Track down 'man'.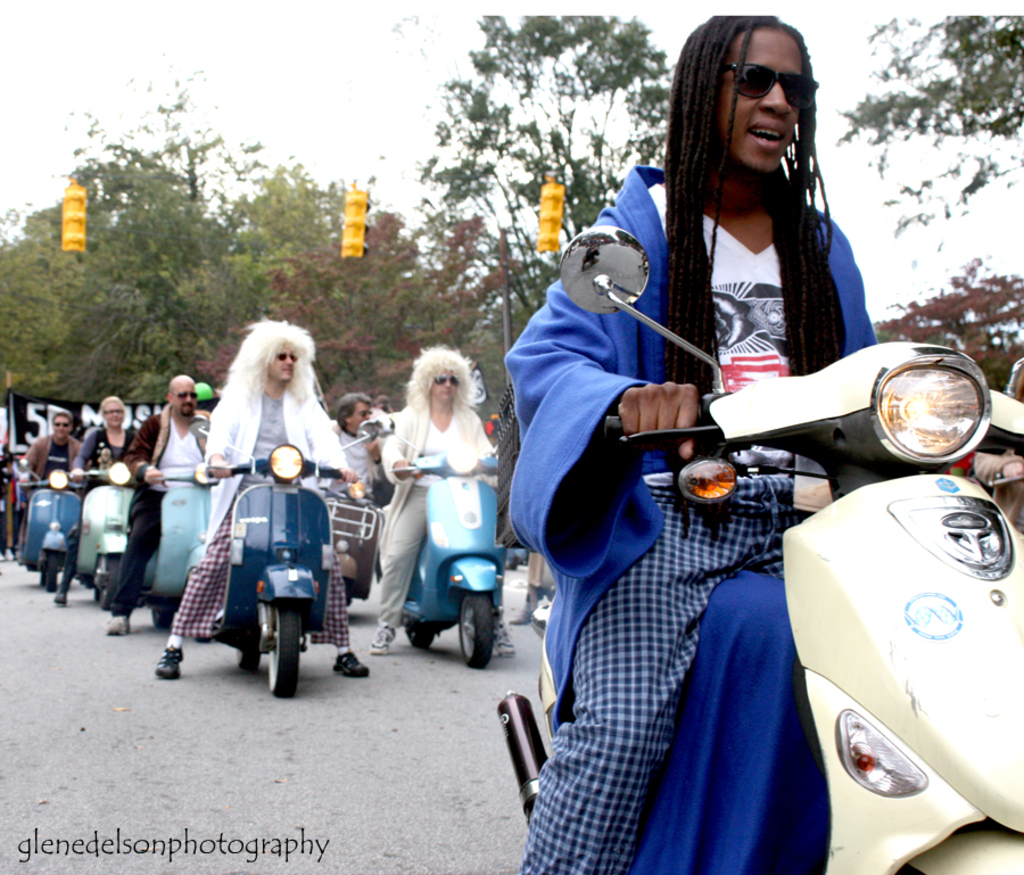
Tracked to {"x1": 370, "y1": 345, "x2": 518, "y2": 657}.
